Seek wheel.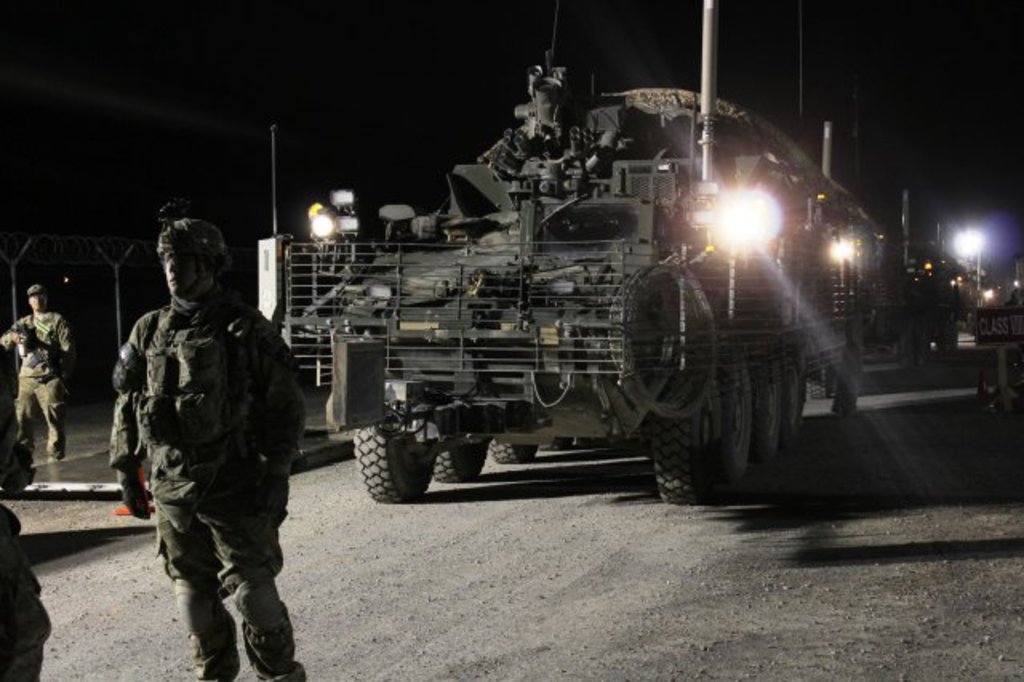
<box>355,432,440,495</box>.
